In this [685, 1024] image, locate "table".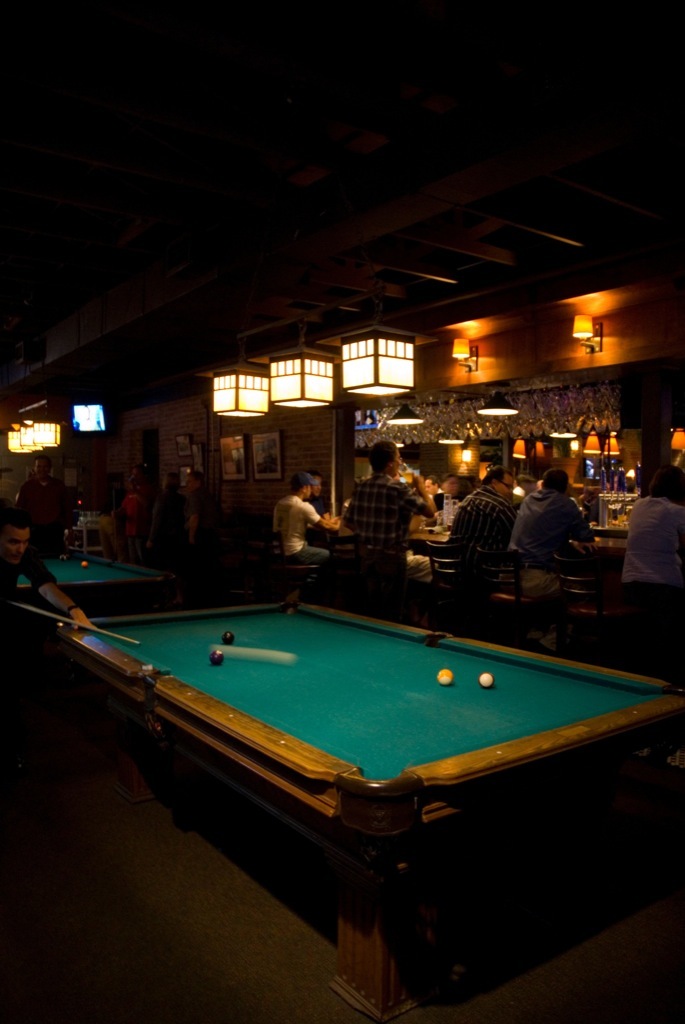
Bounding box: x1=19 y1=556 x2=182 y2=599.
